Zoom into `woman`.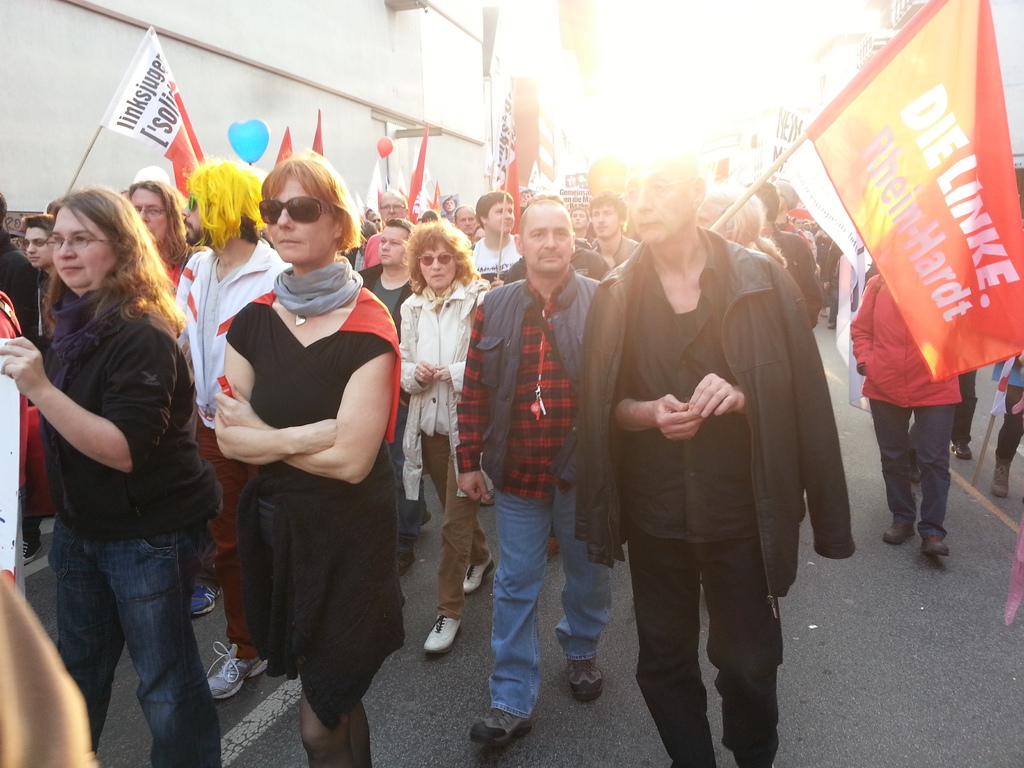
Zoom target: bbox=(994, 354, 1023, 500).
